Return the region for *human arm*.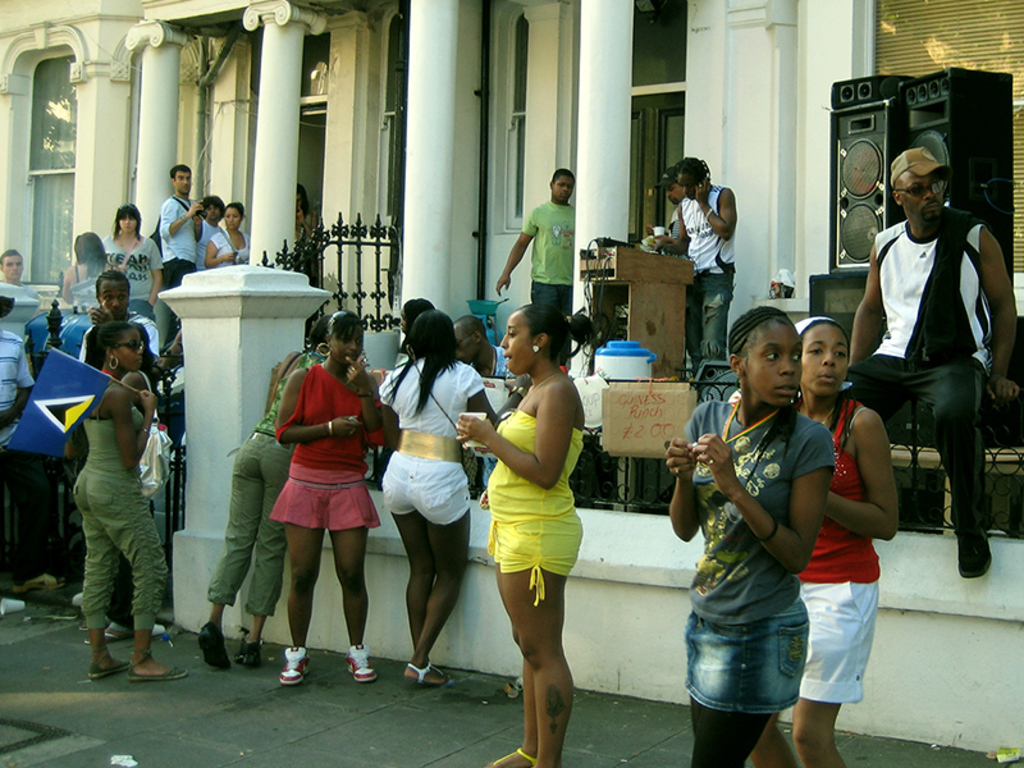
<box>348,351,381,457</box>.
